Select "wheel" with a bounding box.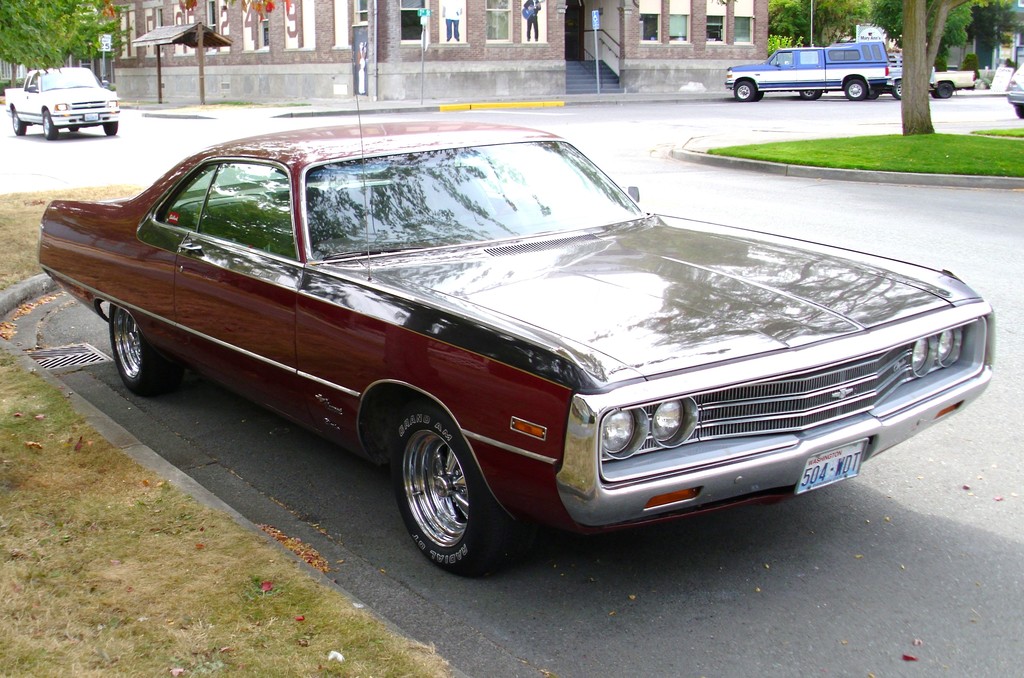
(102,122,115,139).
